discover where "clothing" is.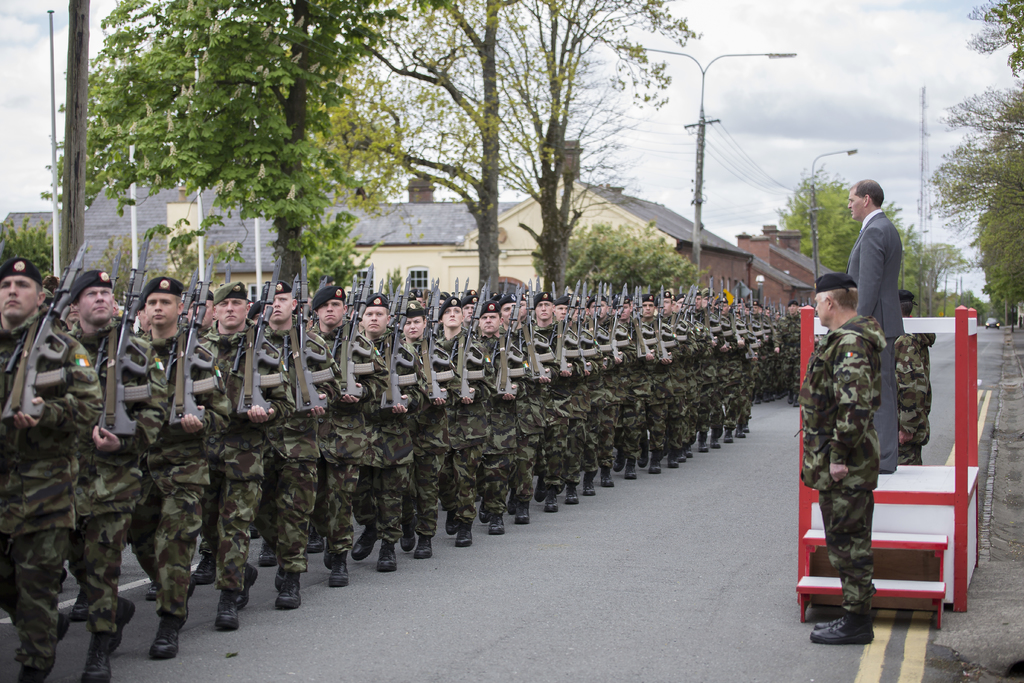
Discovered at [714, 294, 748, 440].
